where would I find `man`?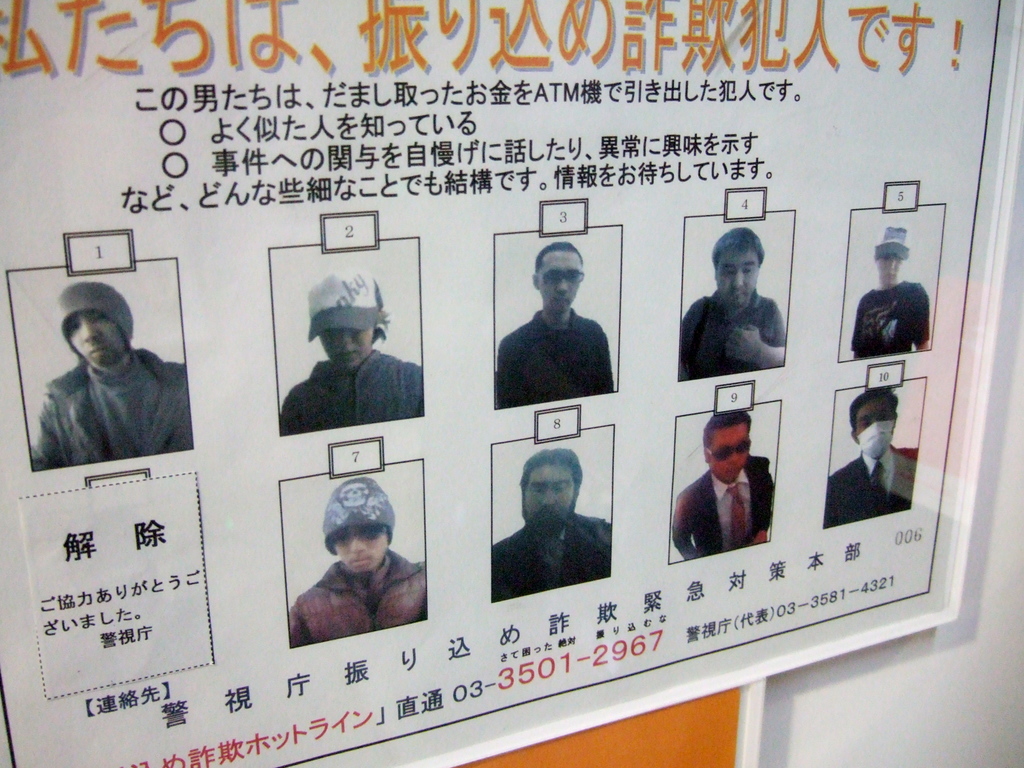
At 850/223/932/360.
